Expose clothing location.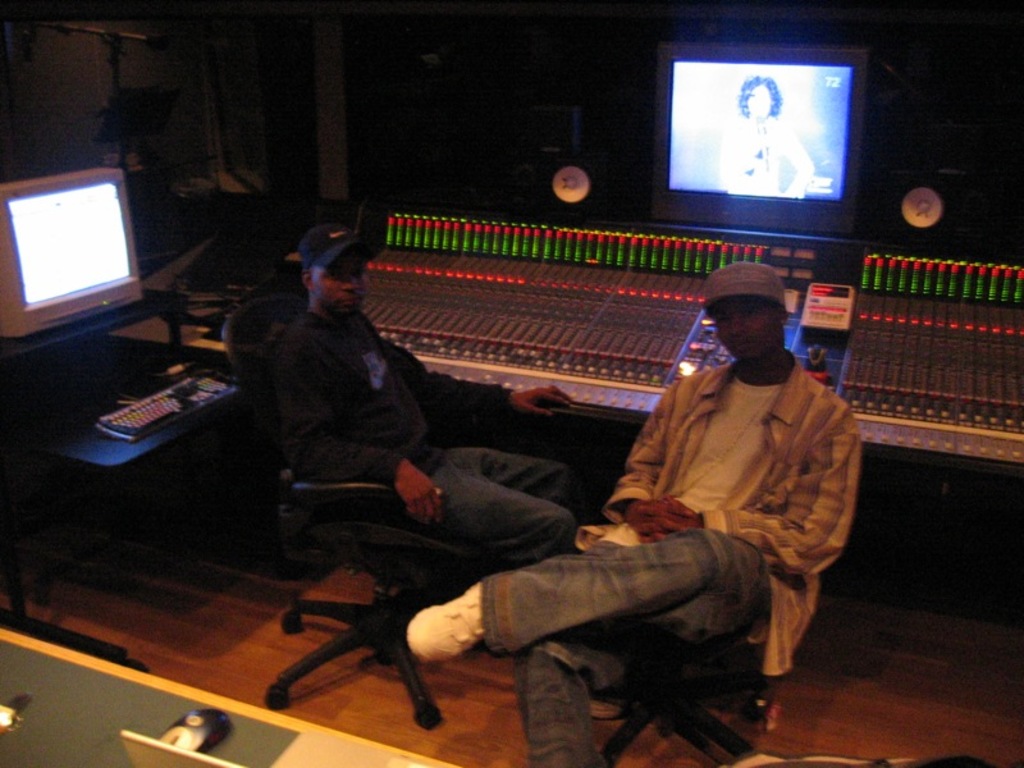
Exposed at 480:361:895:767.
